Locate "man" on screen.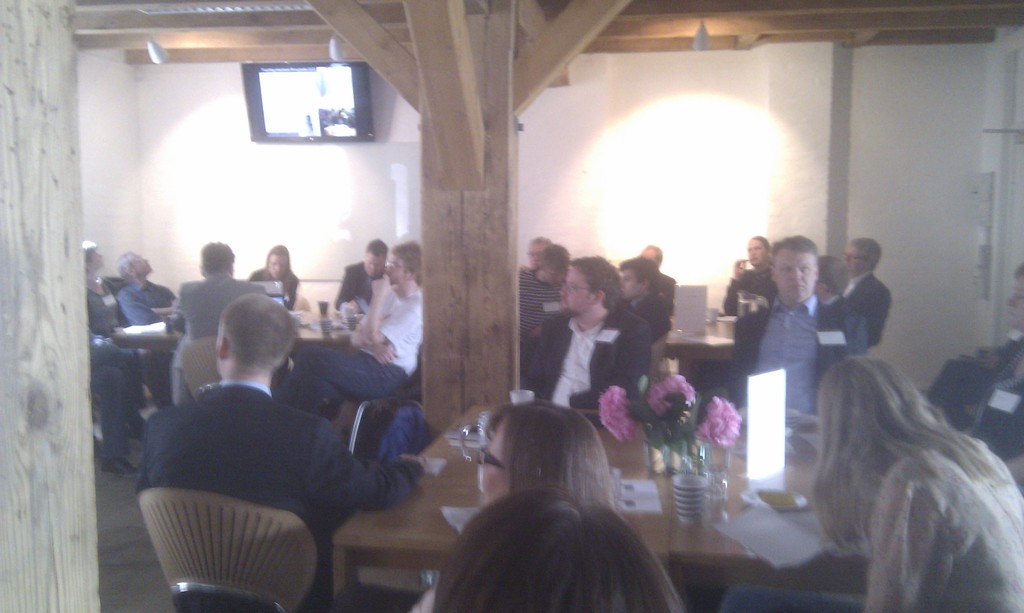
On screen at 729, 236, 868, 412.
